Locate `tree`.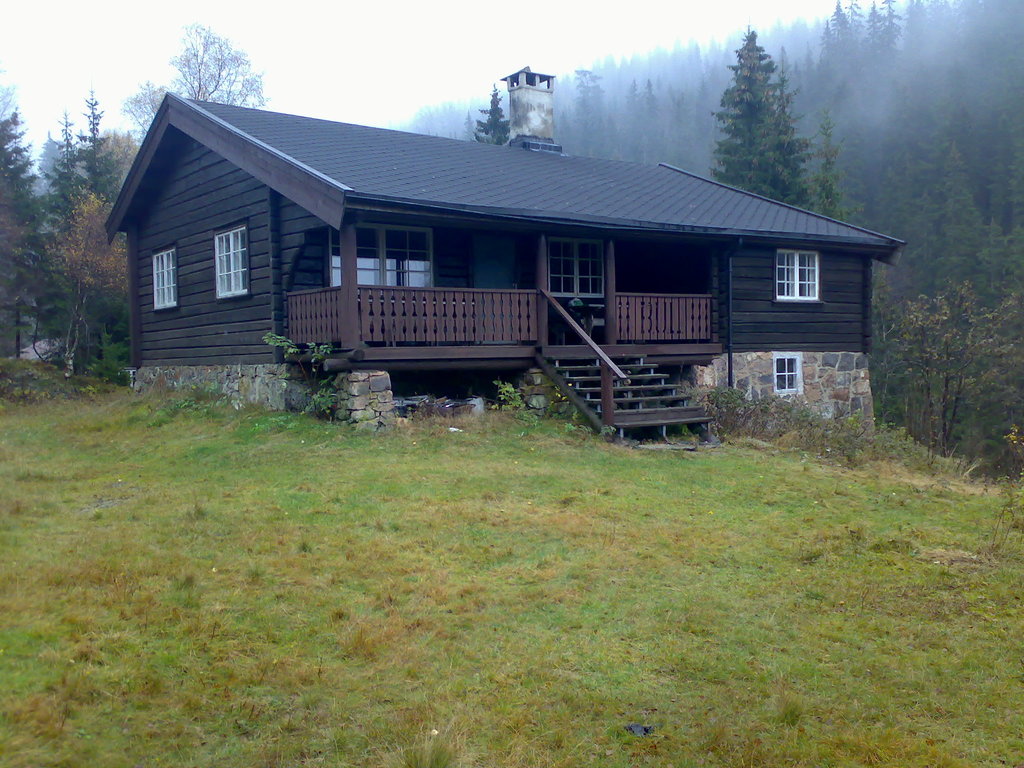
Bounding box: 0:35:17:123.
